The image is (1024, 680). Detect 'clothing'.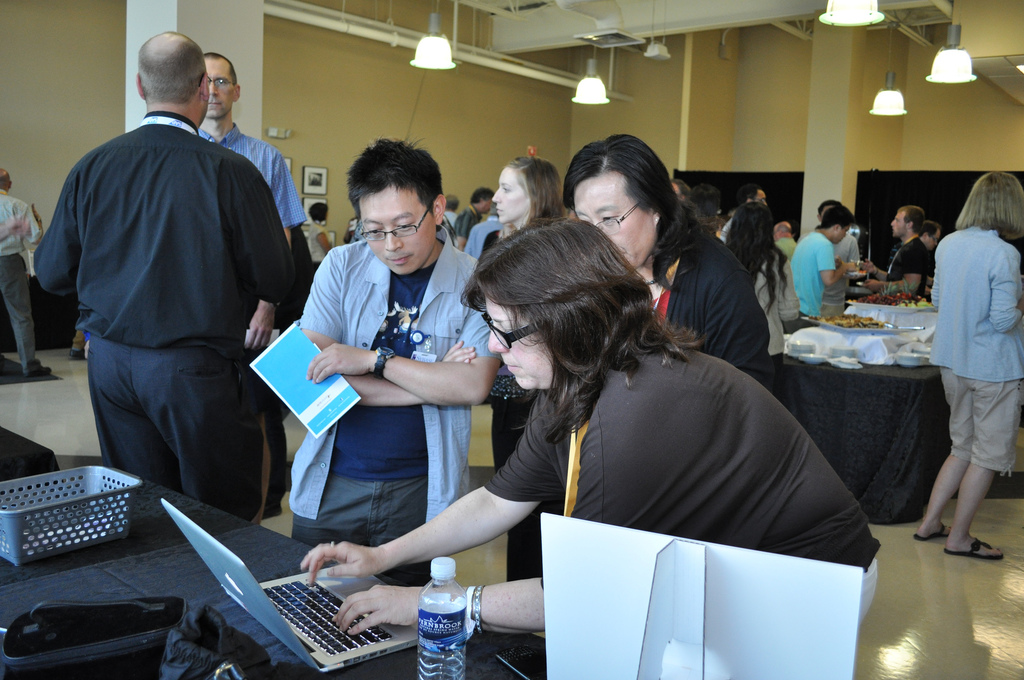
Detection: (x1=56, y1=48, x2=300, y2=559).
